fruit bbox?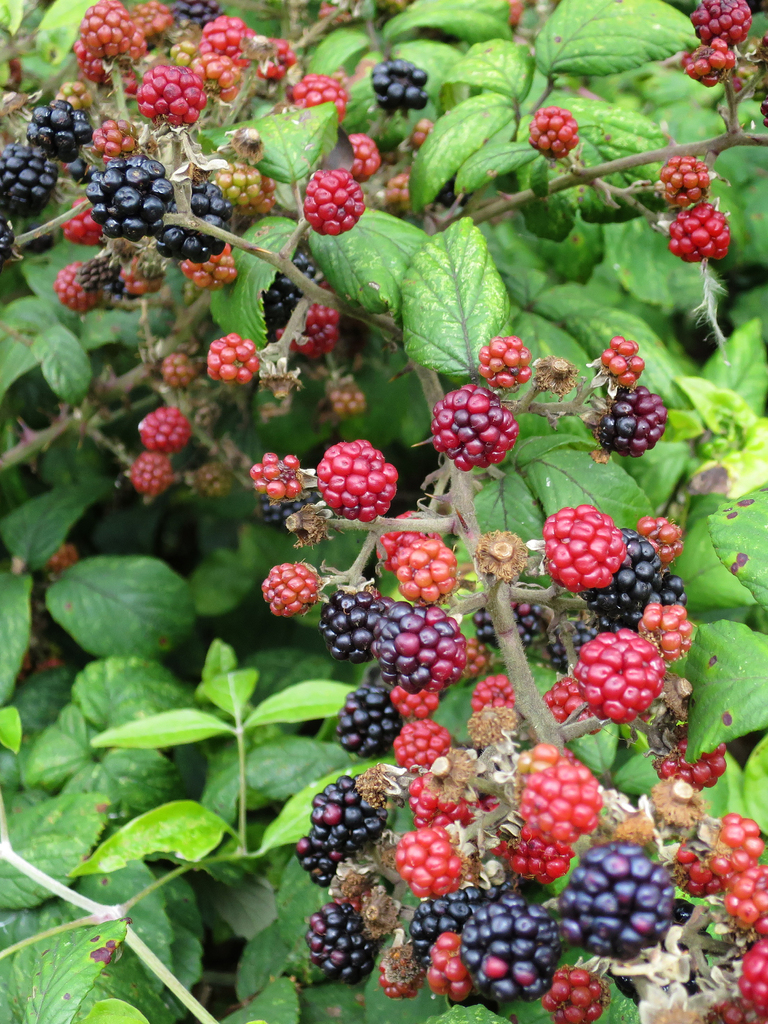
crop(478, 337, 527, 396)
